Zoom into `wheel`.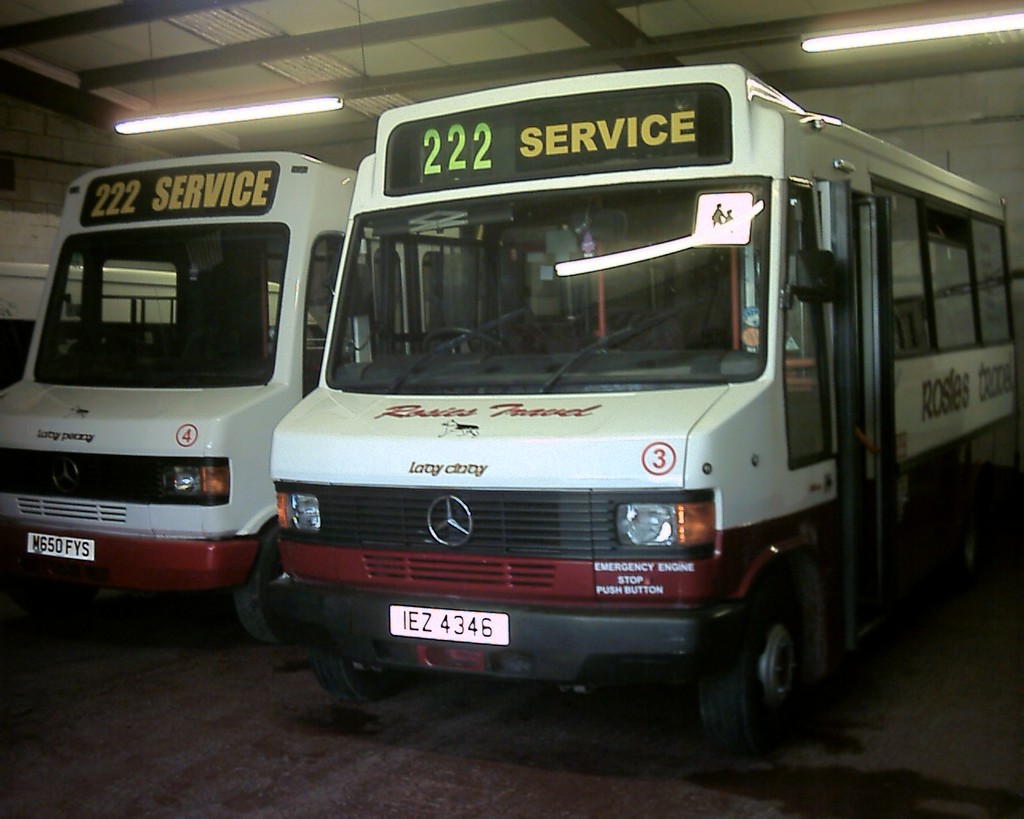
Zoom target: <region>236, 521, 321, 641</region>.
